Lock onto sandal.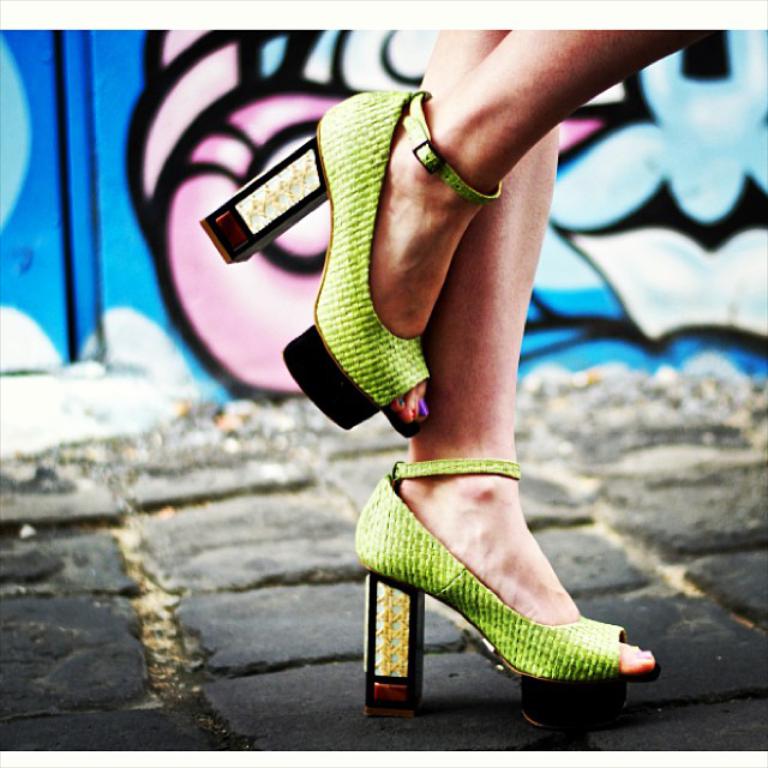
Locked: bbox=[204, 95, 503, 427].
